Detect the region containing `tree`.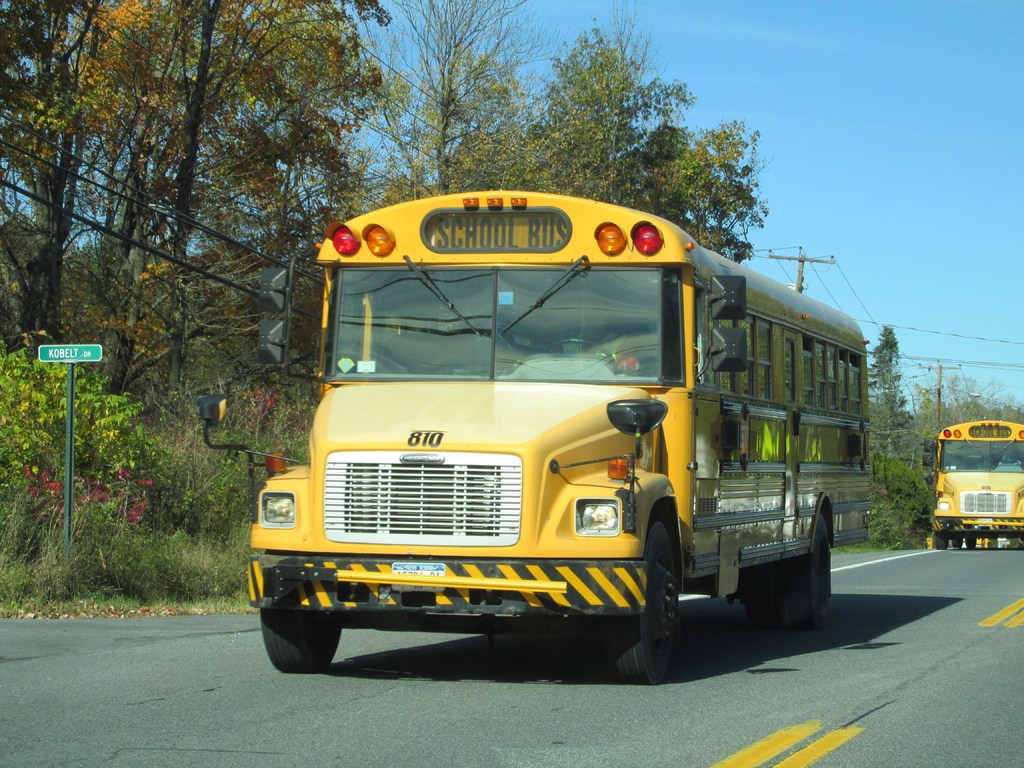
Rect(862, 434, 947, 553).
